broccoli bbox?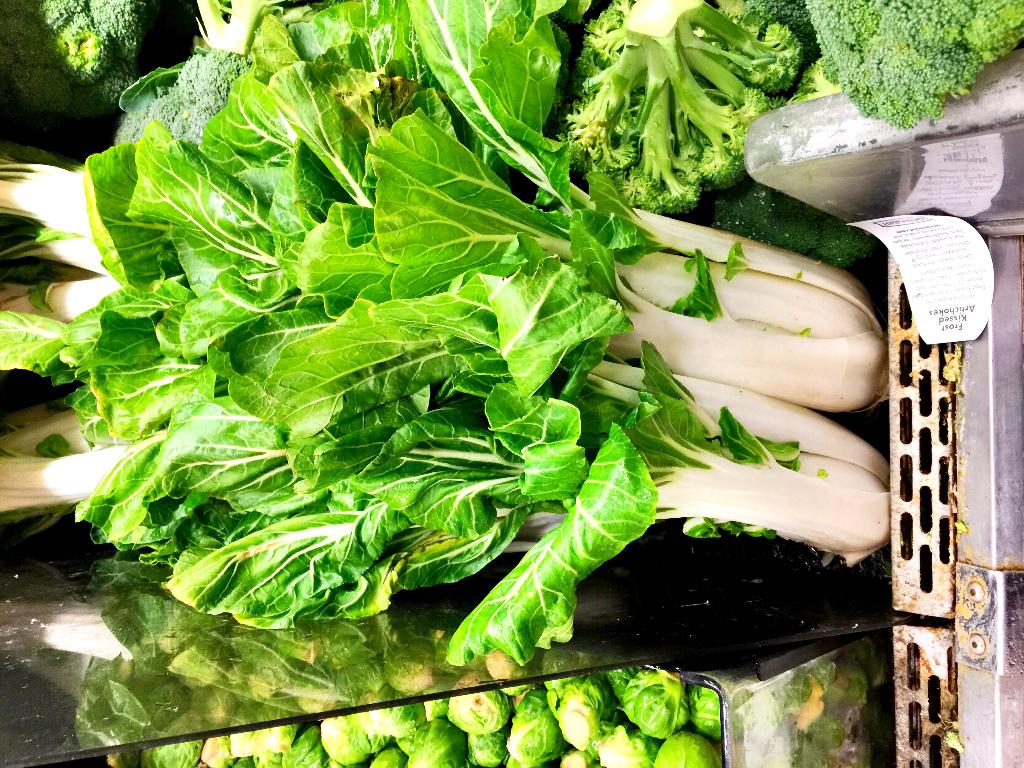
[0, 0, 151, 117]
